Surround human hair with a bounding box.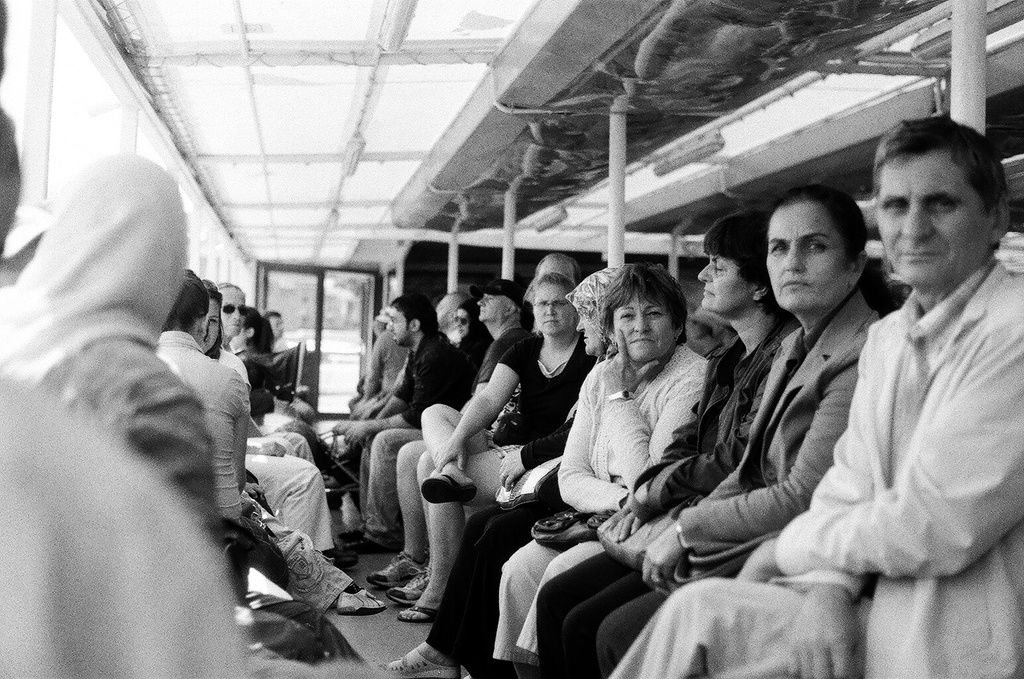
left=566, top=266, right=612, bottom=320.
